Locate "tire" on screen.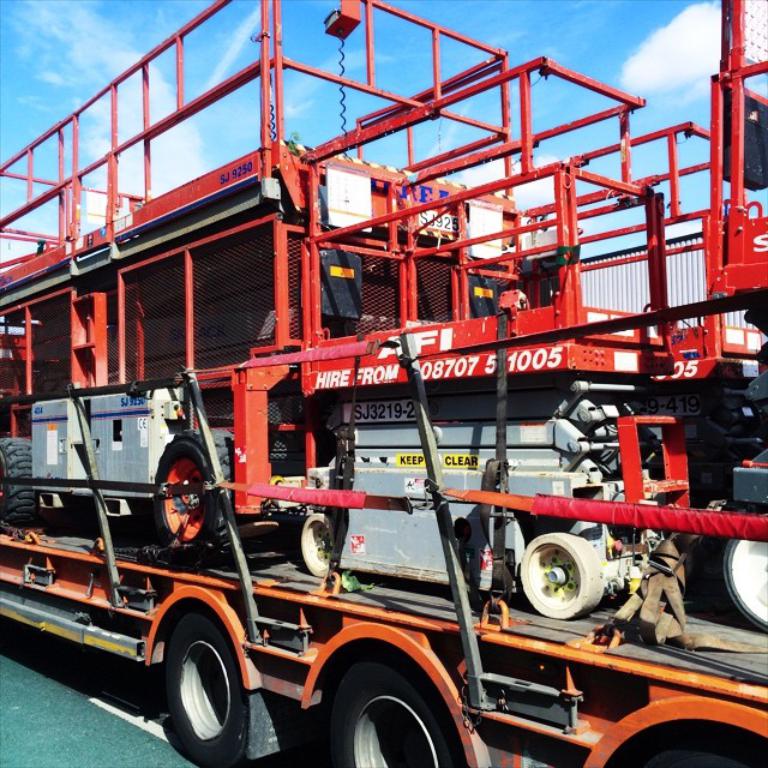
On screen at pyautogui.locateOnScreen(302, 514, 331, 577).
